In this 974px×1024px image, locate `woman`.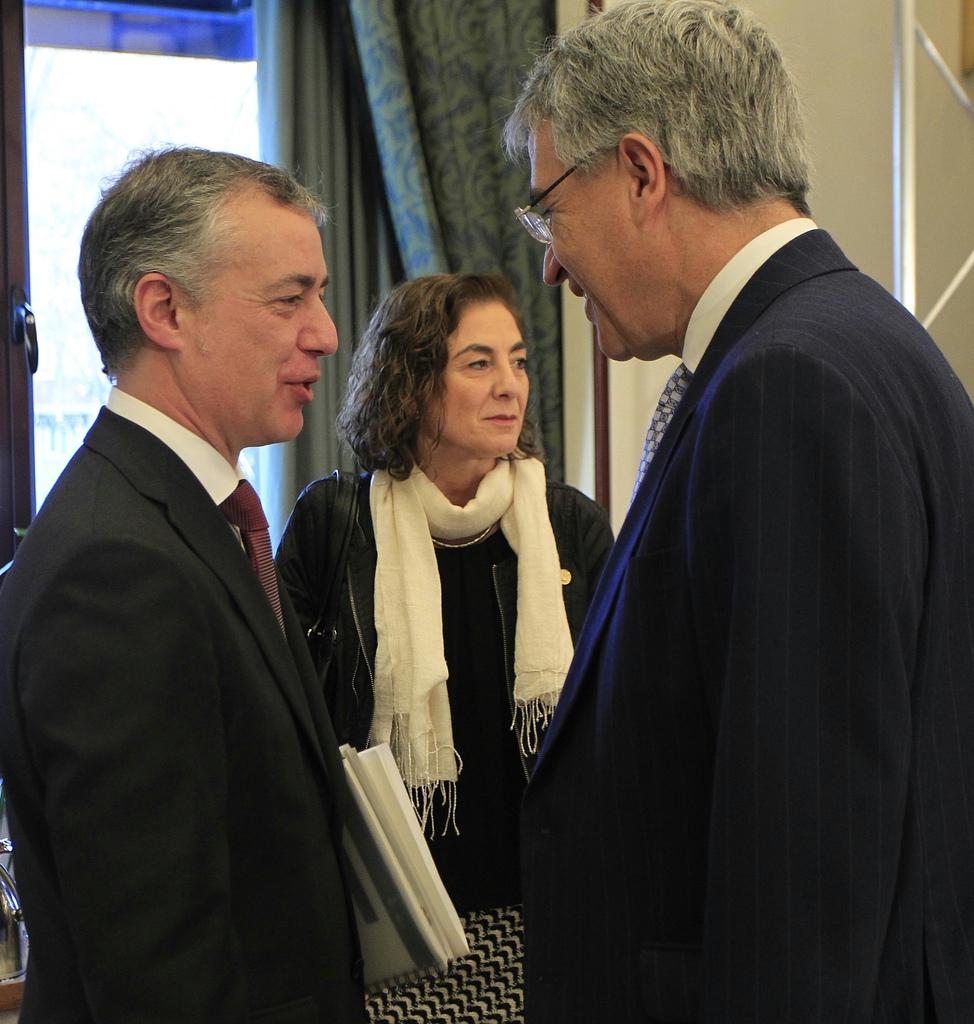
Bounding box: rect(303, 275, 581, 972).
